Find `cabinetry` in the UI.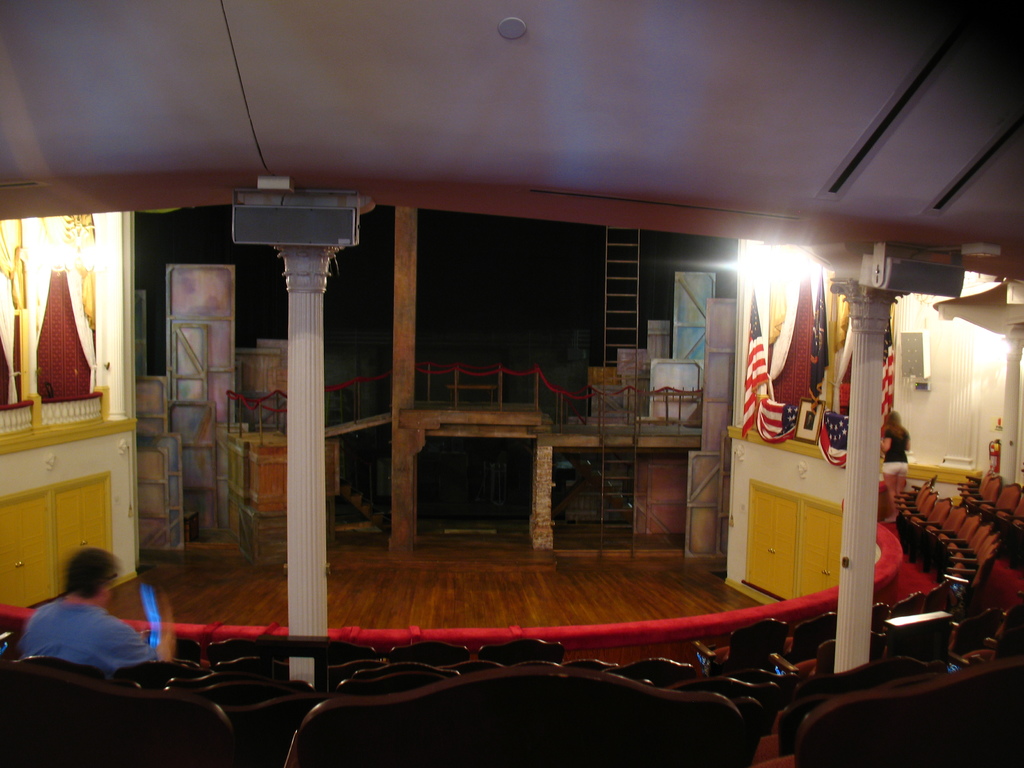
UI element at <region>798, 502, 850, 598</region>.
